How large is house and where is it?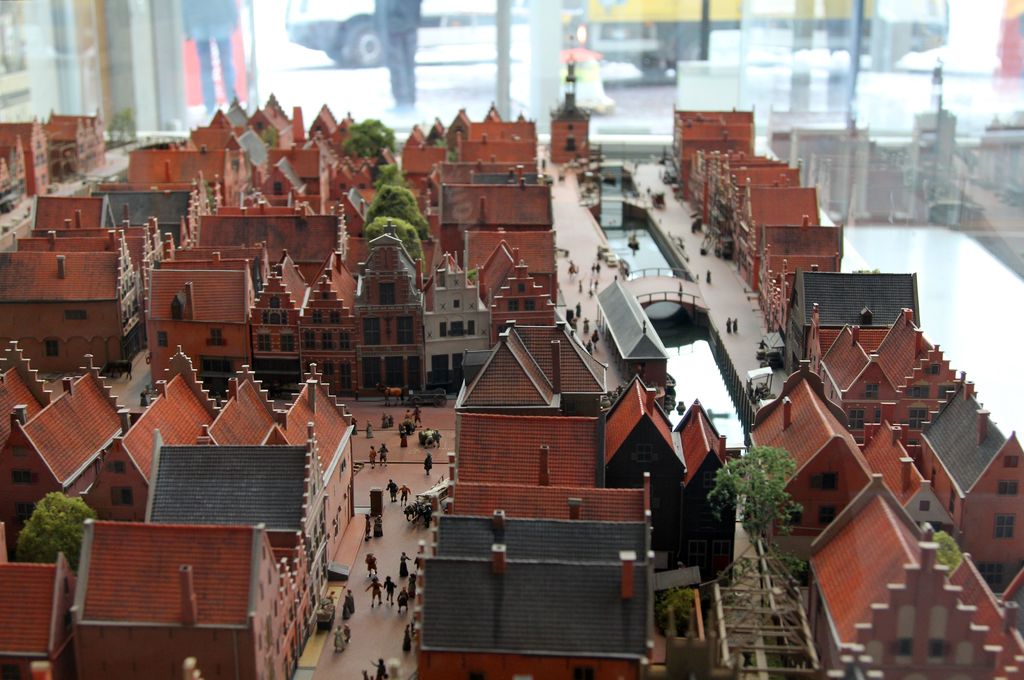
Bounding box: 749, 219, 844, 291.
